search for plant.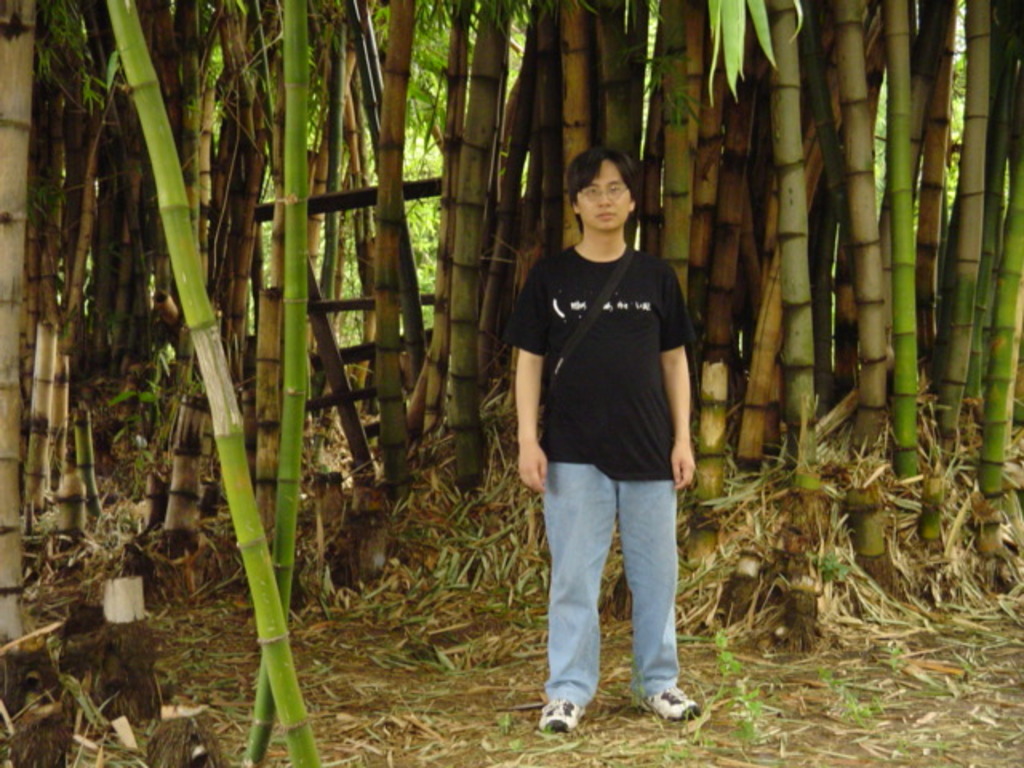
Found at l=493, t=706, r=526, b=738.
